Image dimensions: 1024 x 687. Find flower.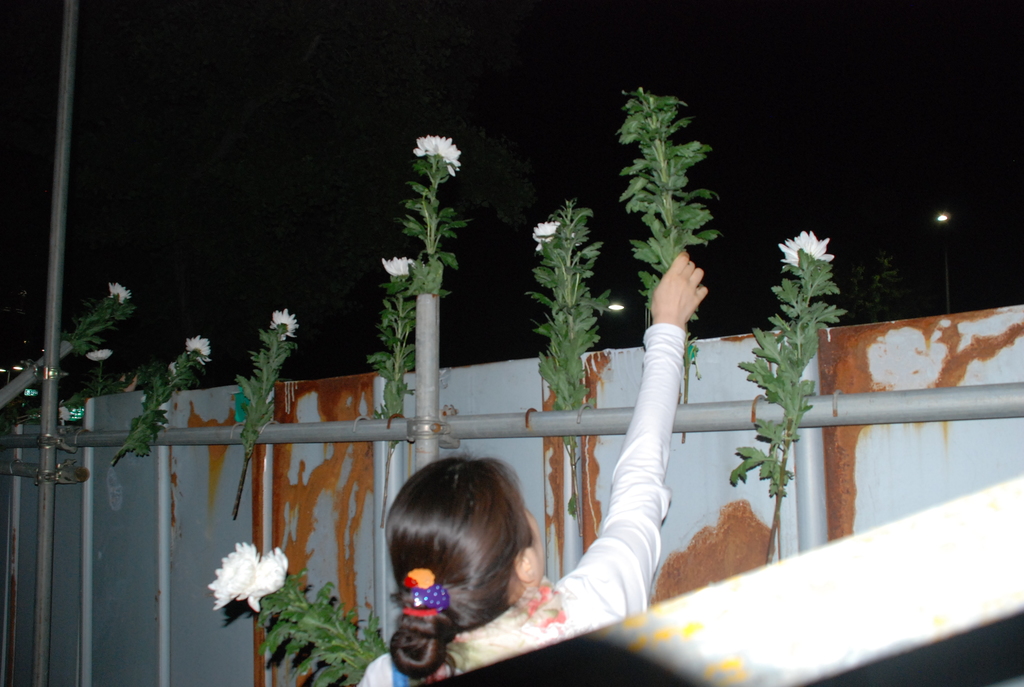
crop(270, 306, 295, 339).
